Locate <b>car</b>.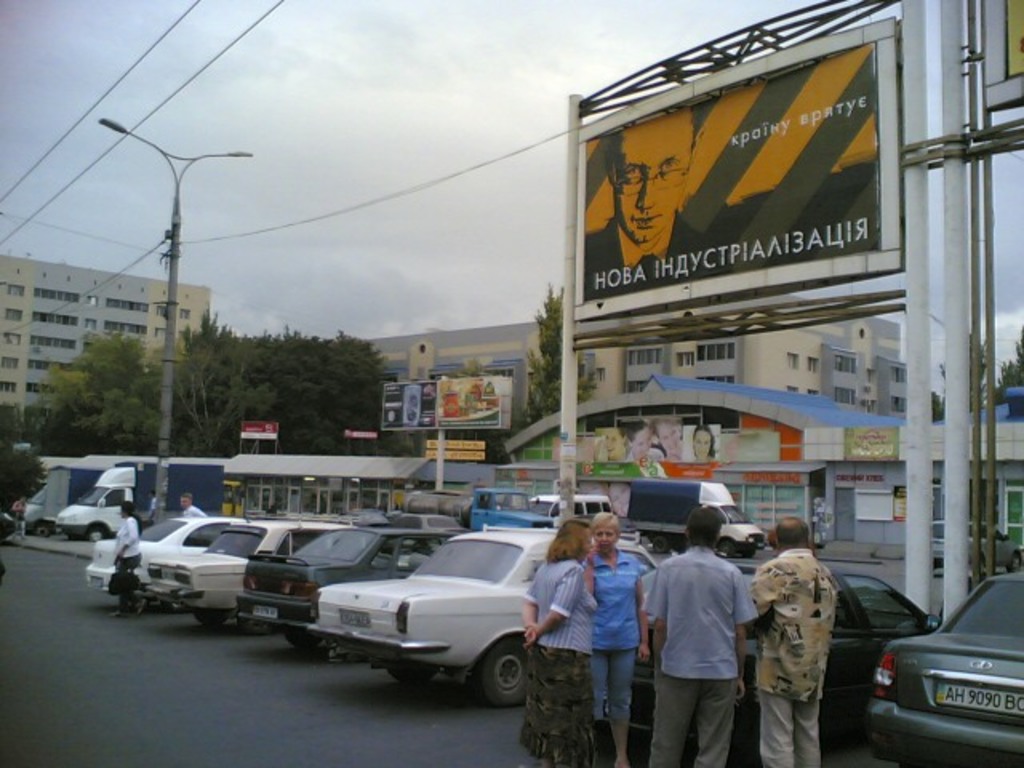
Bounding box: x1=229, y1=515, x2=472, y2=654.
